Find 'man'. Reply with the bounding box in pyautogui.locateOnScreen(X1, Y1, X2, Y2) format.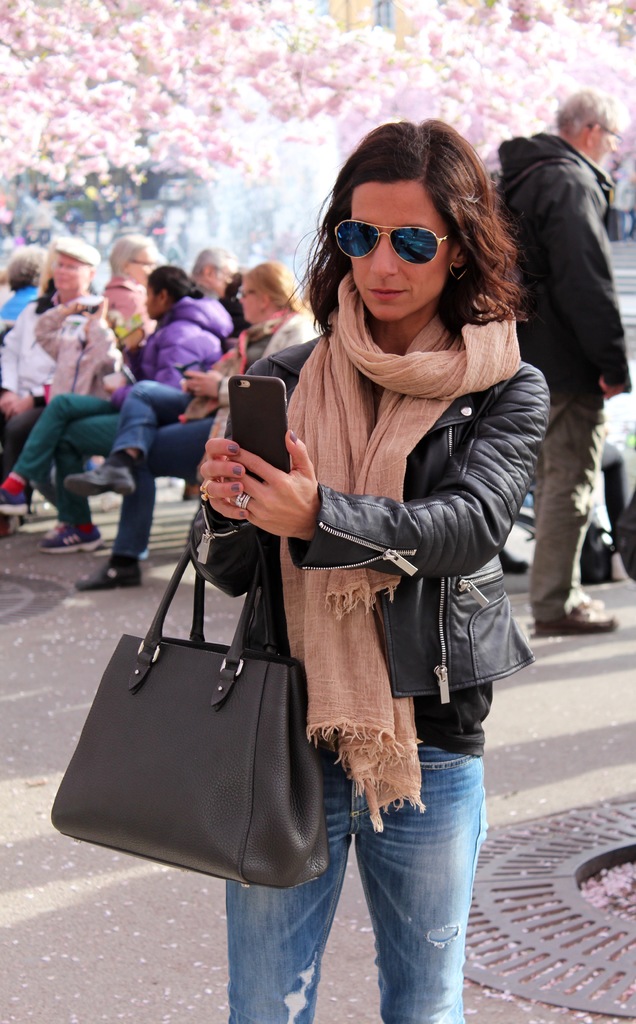
pyautogui.locateOnScreen(0, 232, 109, 462).
